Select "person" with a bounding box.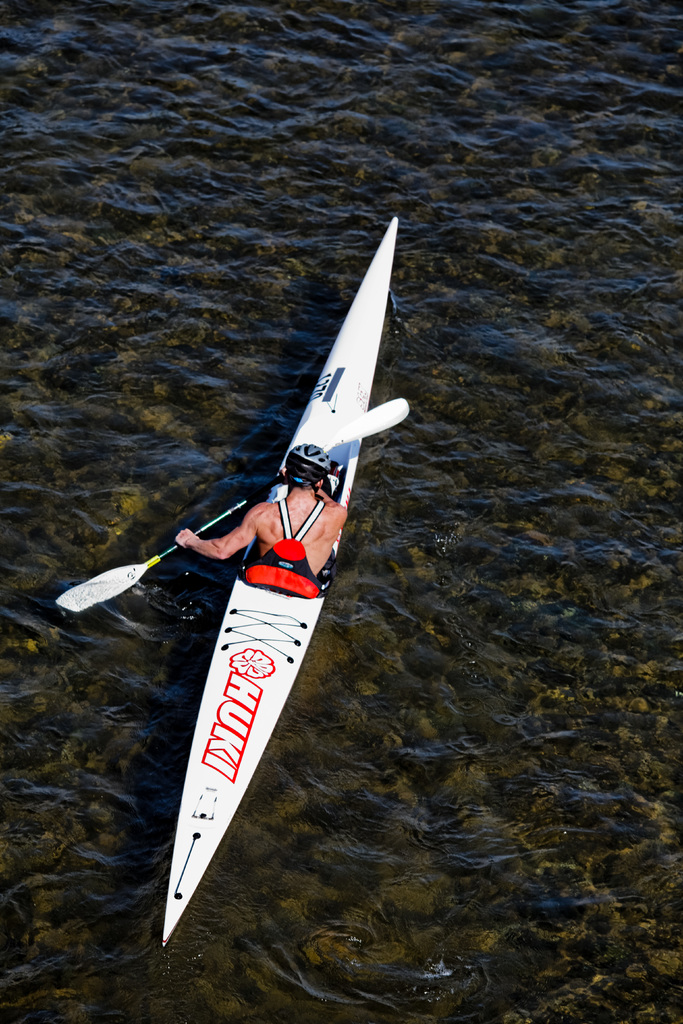
174, 446, 351, 586.
